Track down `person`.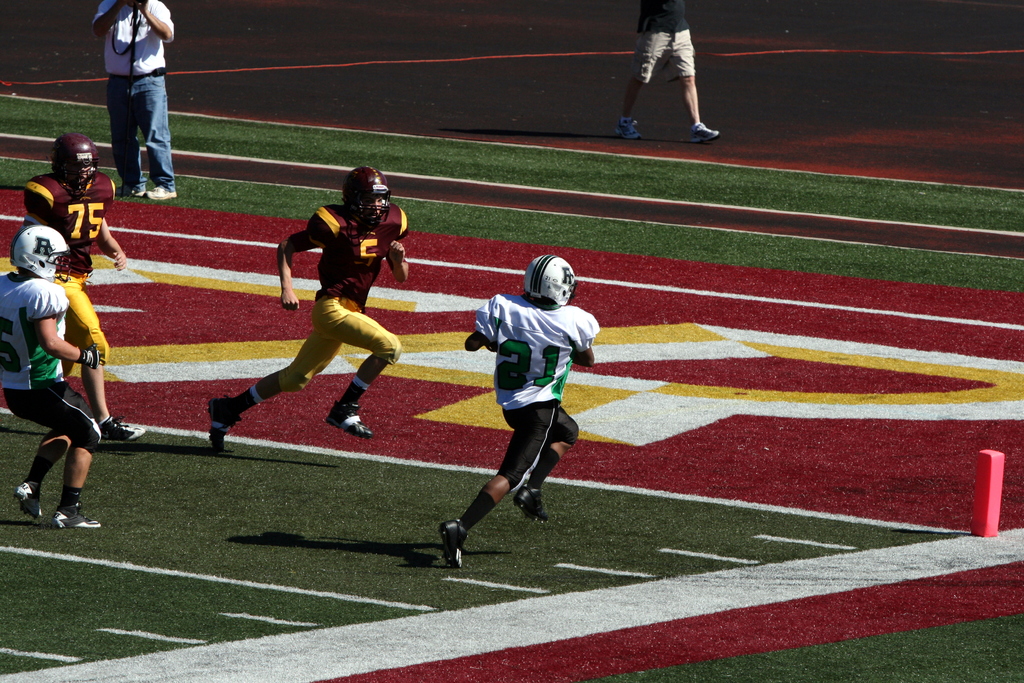
Tracked to [204,160,412,457].
